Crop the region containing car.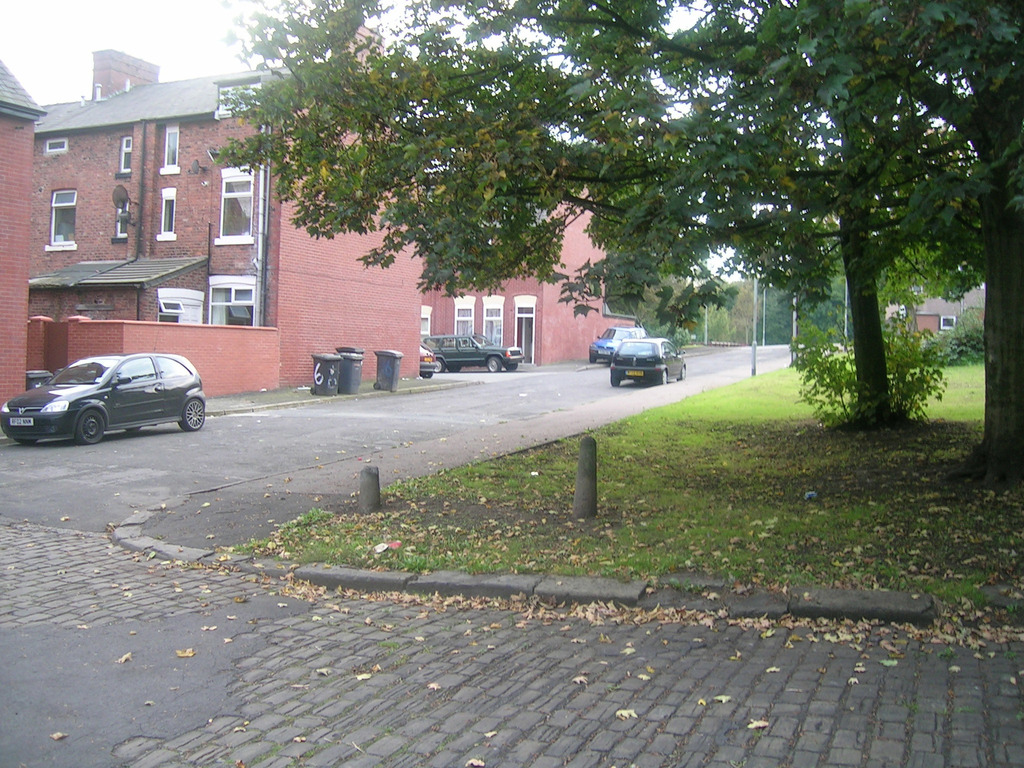
Crop region: left=424, top=332, right=524, bottom=372.
